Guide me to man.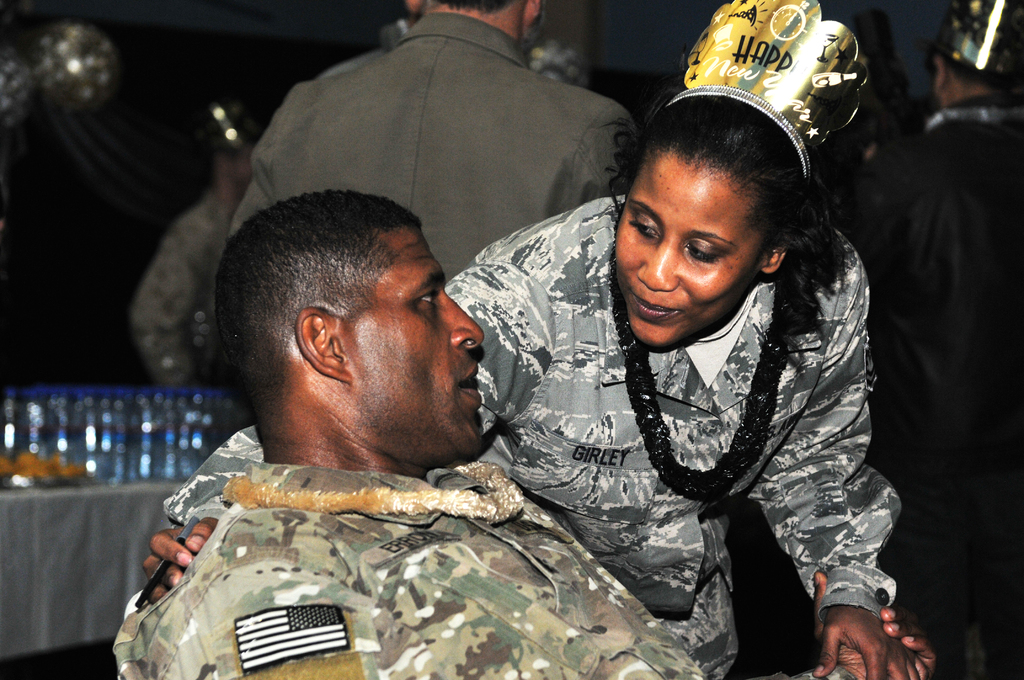
Guidance: left=225, top=0, right=644, bottom=283.
